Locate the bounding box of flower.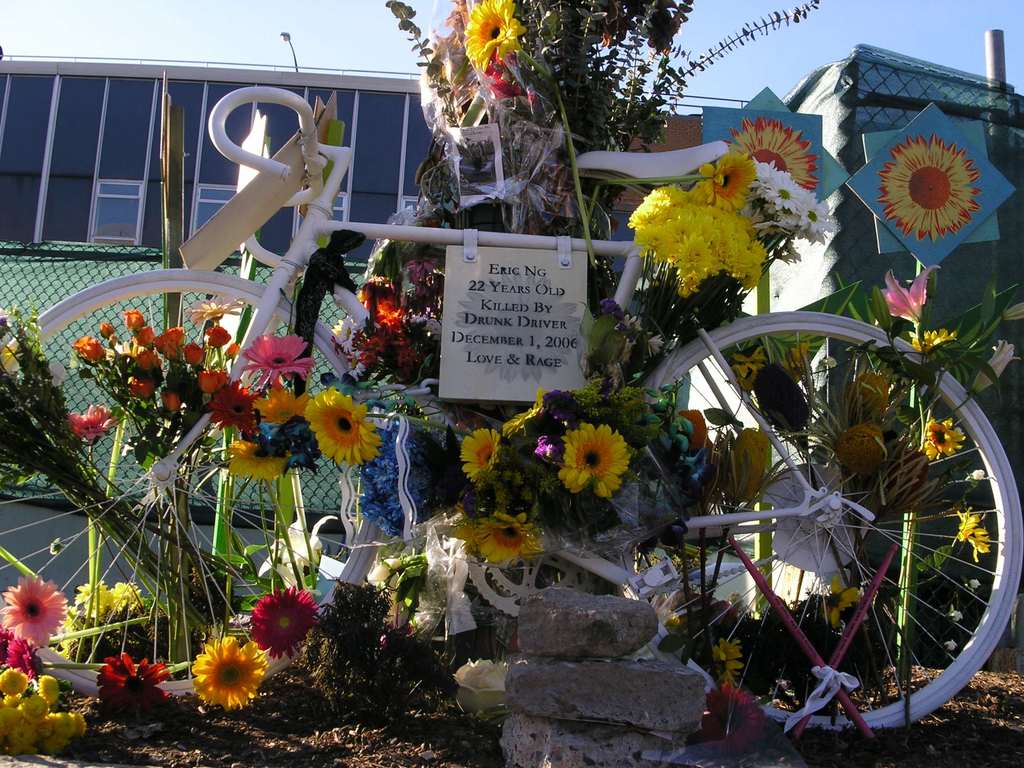
Bounding box: 916, 326, 953, 351.
